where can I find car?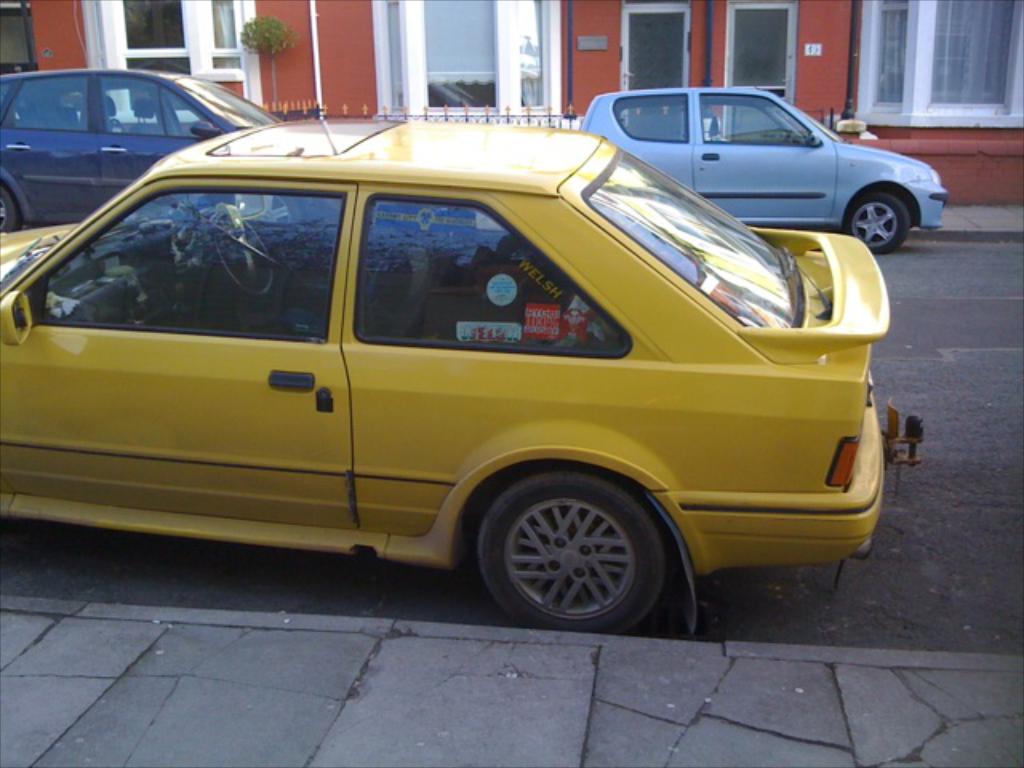
You can find it at box=[570, 78, 923, 229].
